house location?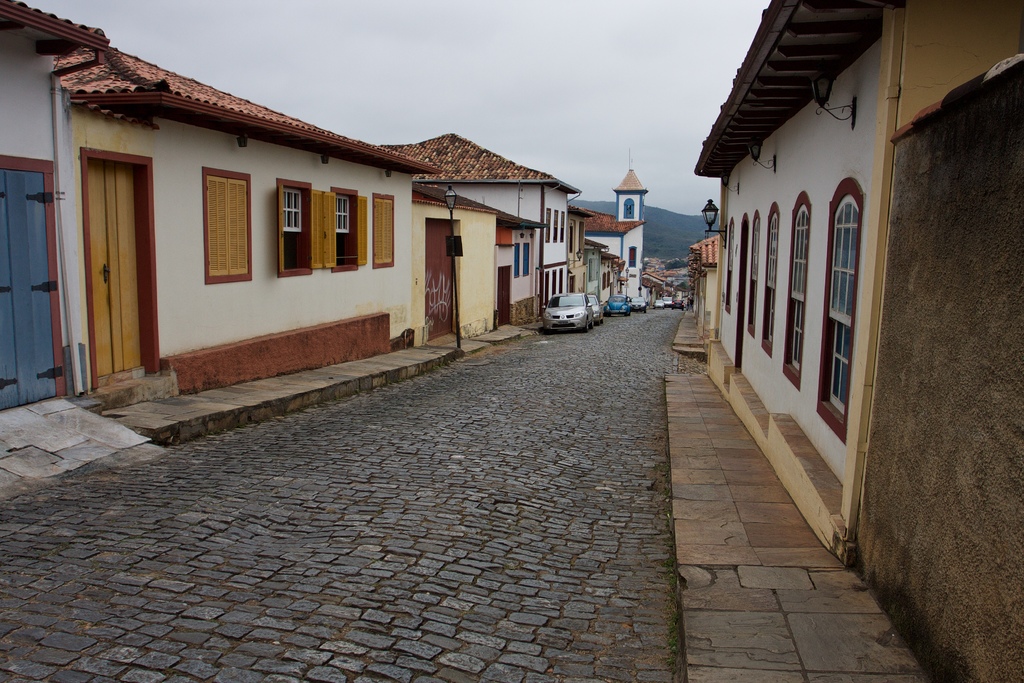
rect(572, 176, 646, 310)
